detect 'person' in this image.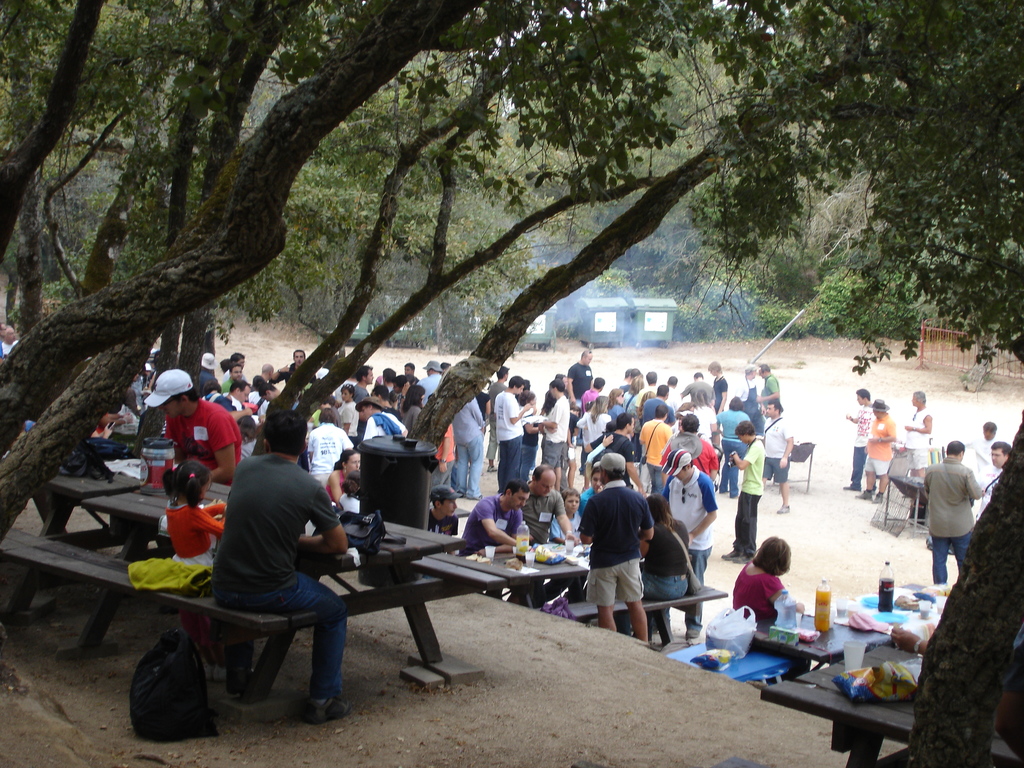
Detection: 893/624/1023/754.
